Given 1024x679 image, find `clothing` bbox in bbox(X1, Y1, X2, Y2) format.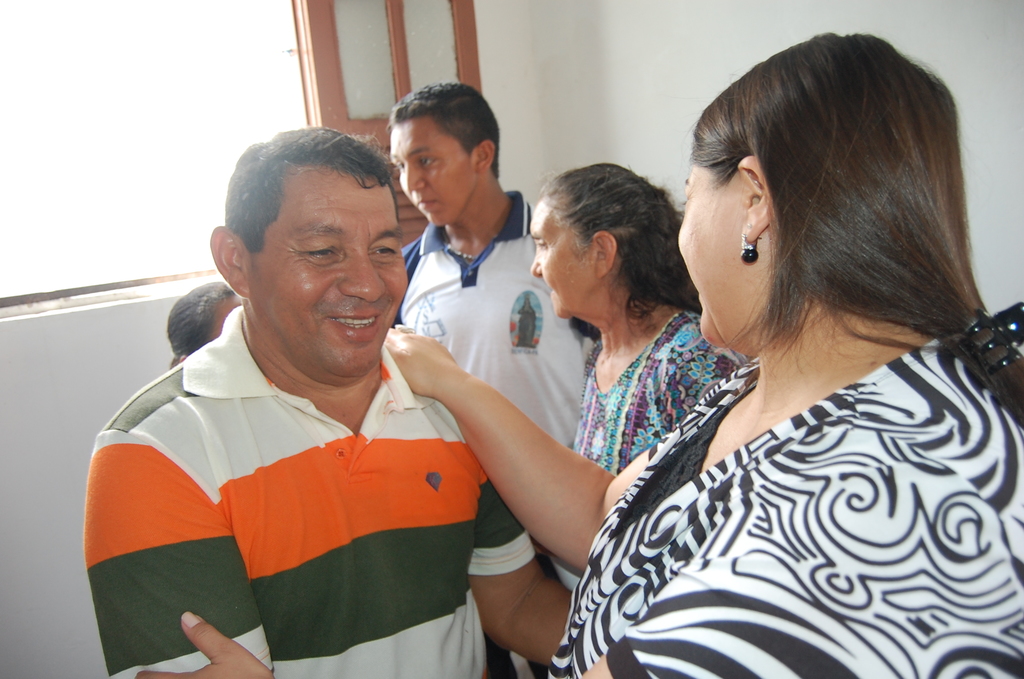
bbox(95, 302, 499, 658).
